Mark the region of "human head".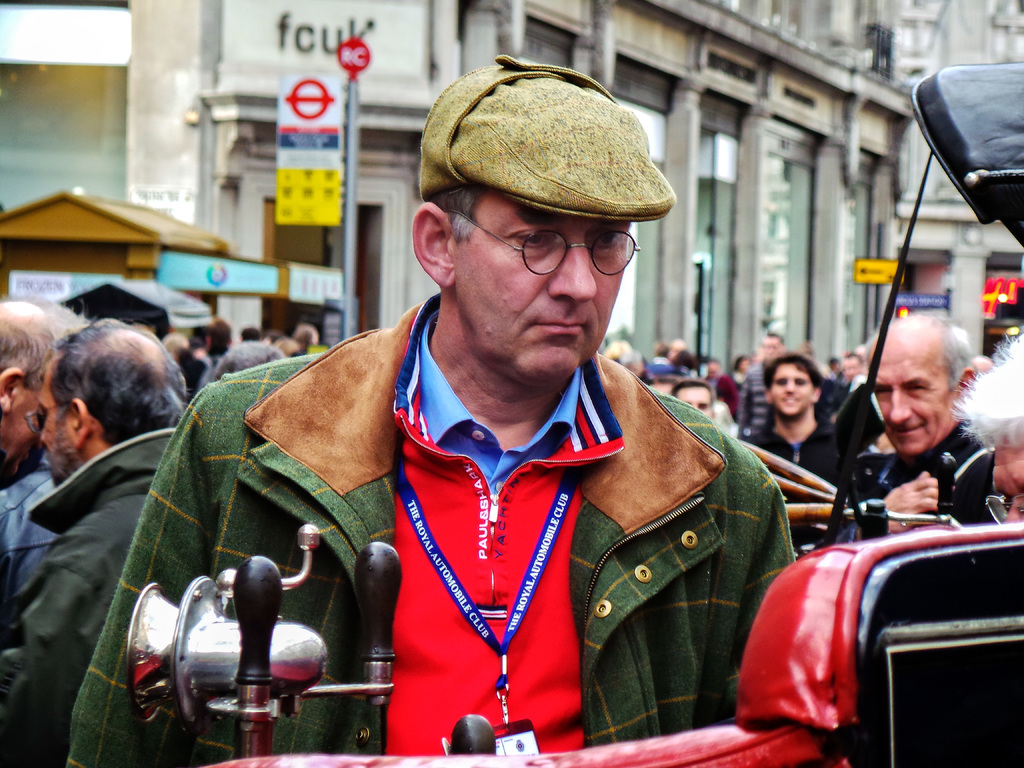
Region: (x1=18, y1=320, x2=179, y2=476).
